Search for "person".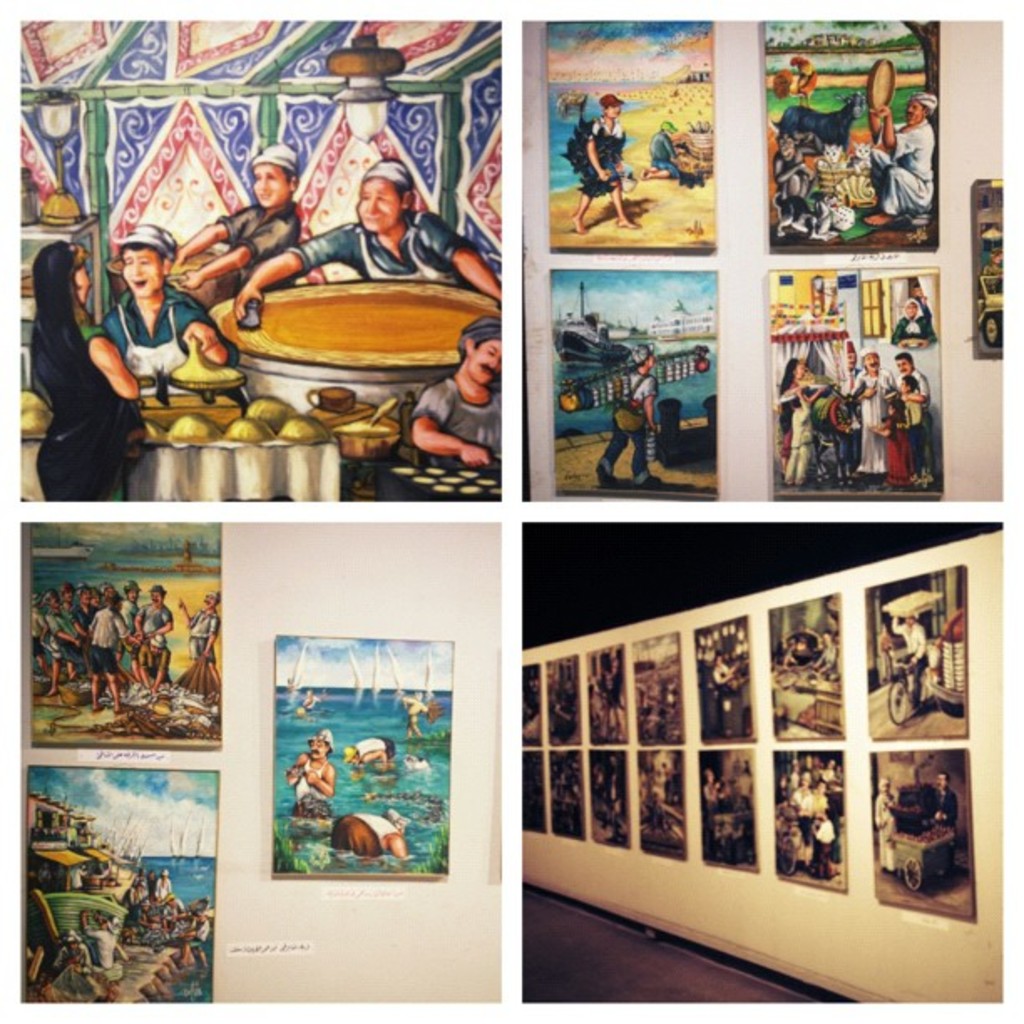
Found at <box>27,246,166,504</box>.
